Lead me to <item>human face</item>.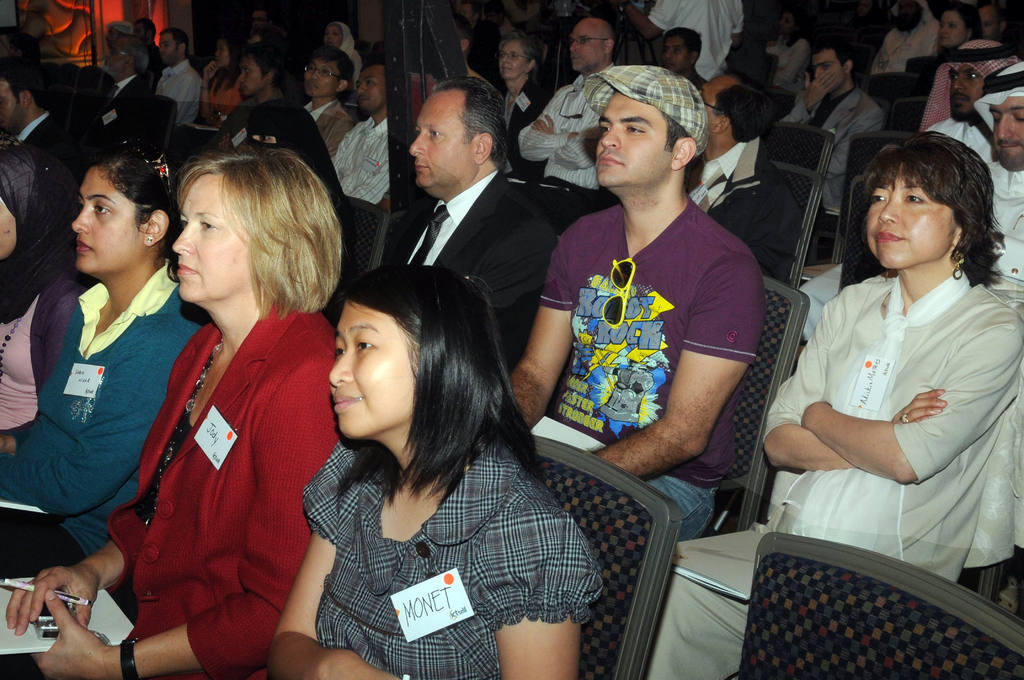
Lead to {"x1": 329, "y1": 303, "x2": 412, "y2": 440}.
